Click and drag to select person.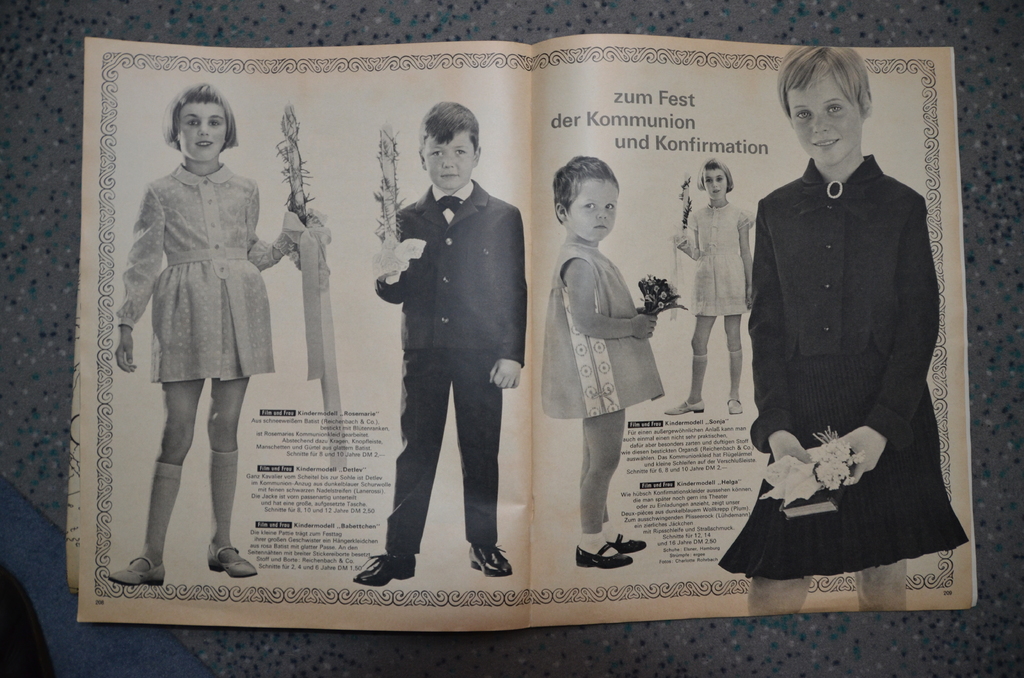
Selection: <box>538,156,666,569</box>.
